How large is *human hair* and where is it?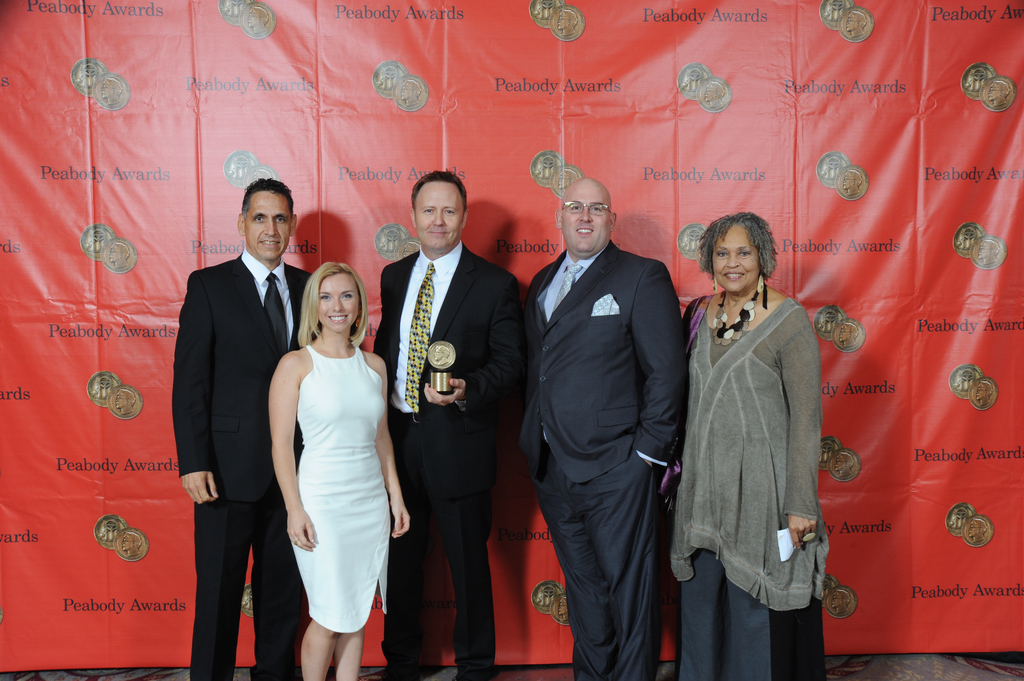
Bounding box: rect(300, 262, 371, 352).
